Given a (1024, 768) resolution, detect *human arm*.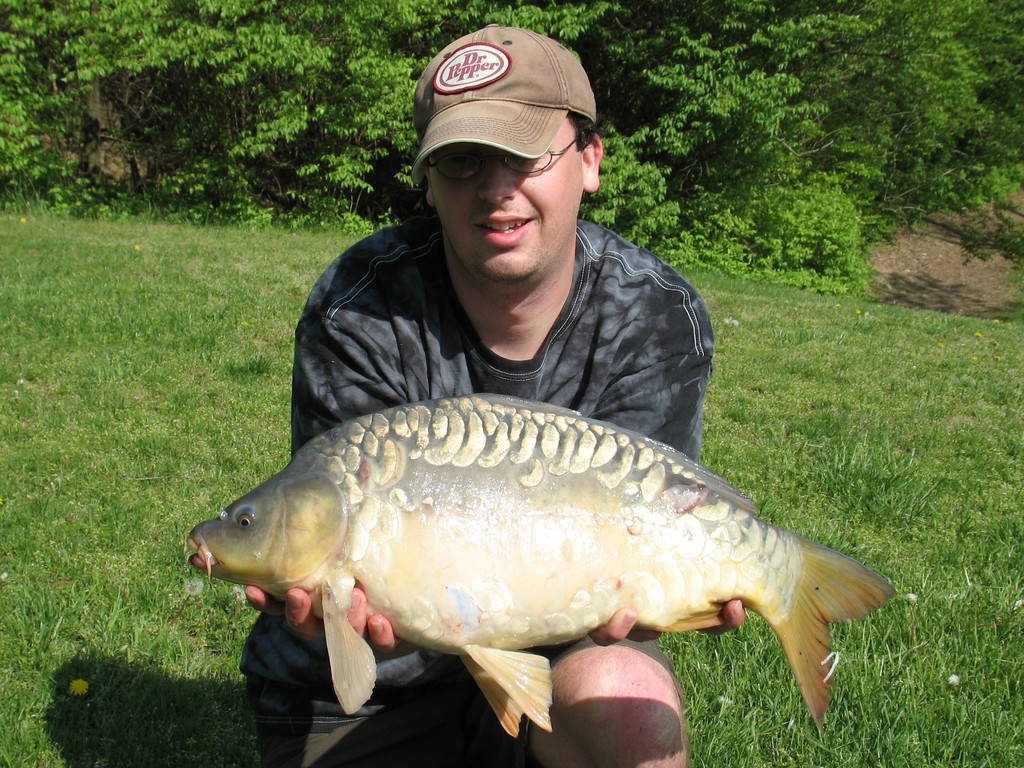
593:303:748:648.
